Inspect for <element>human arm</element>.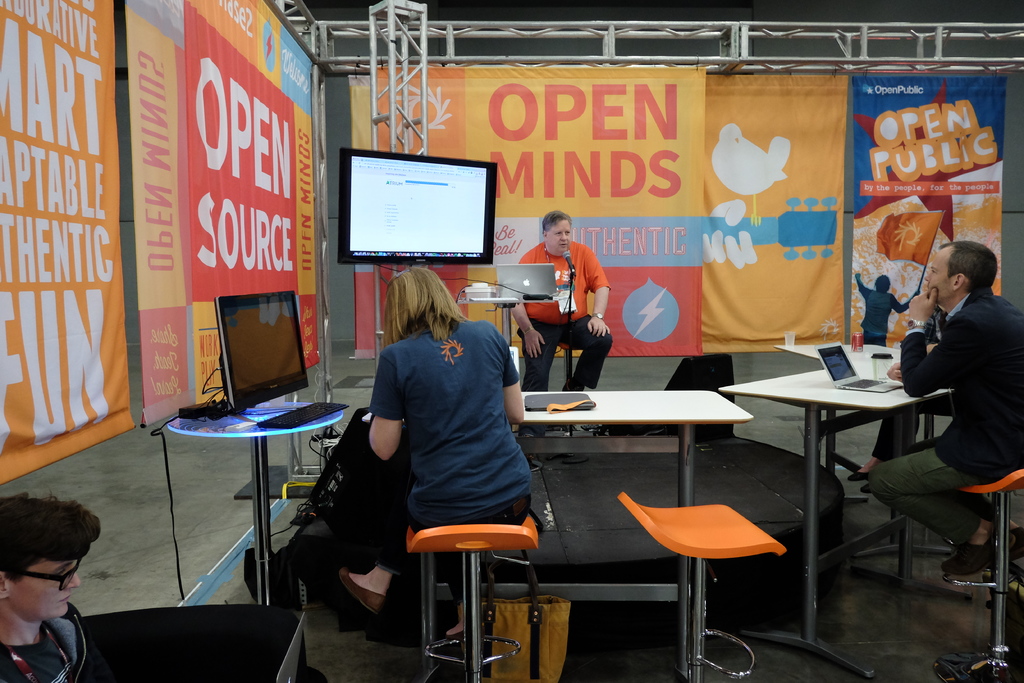
Inspection: bbox=[493, 327, 532, 429].
